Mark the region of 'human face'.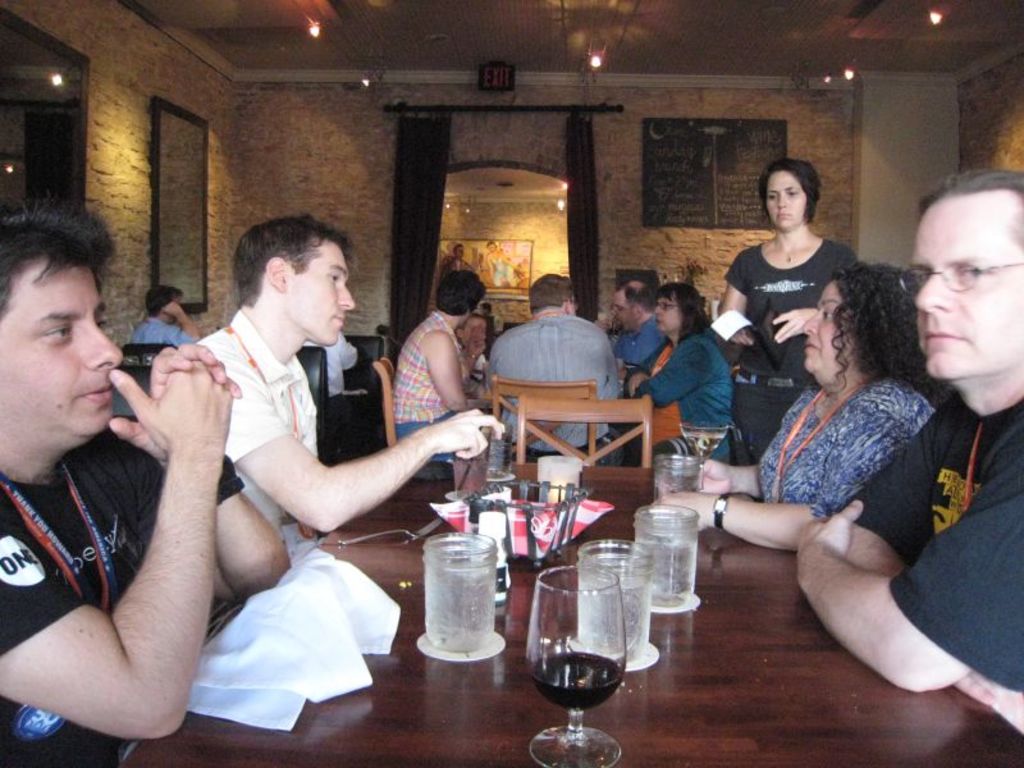
Region: bbox=[808, 282, 851, 367].
